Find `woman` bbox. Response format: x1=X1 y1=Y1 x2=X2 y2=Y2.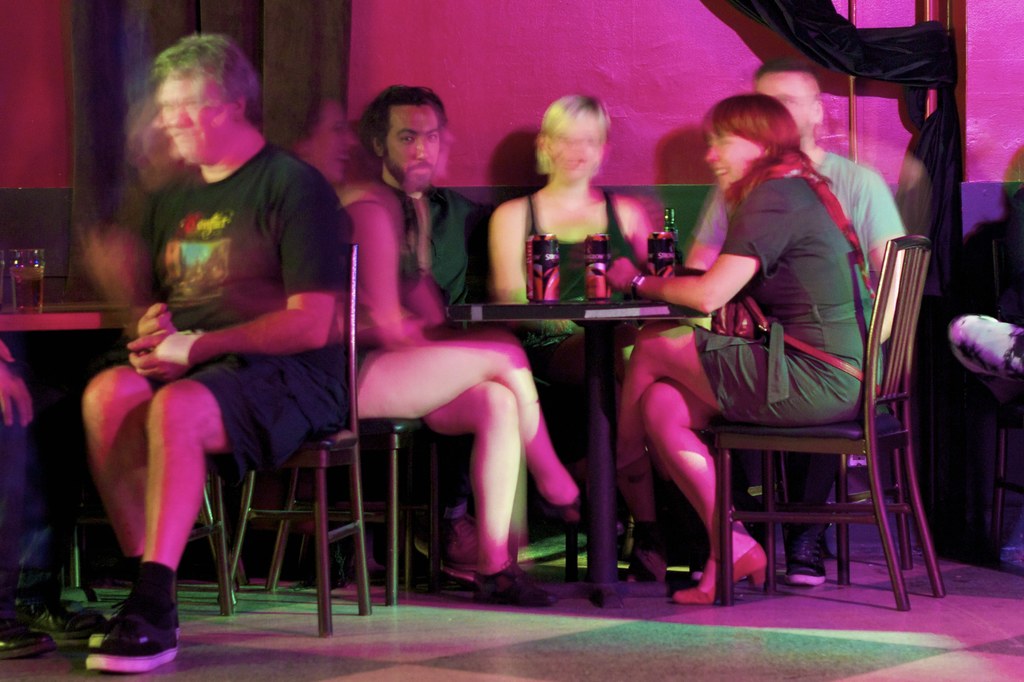
x1=574 y1=87 x2=889 y2=622.
